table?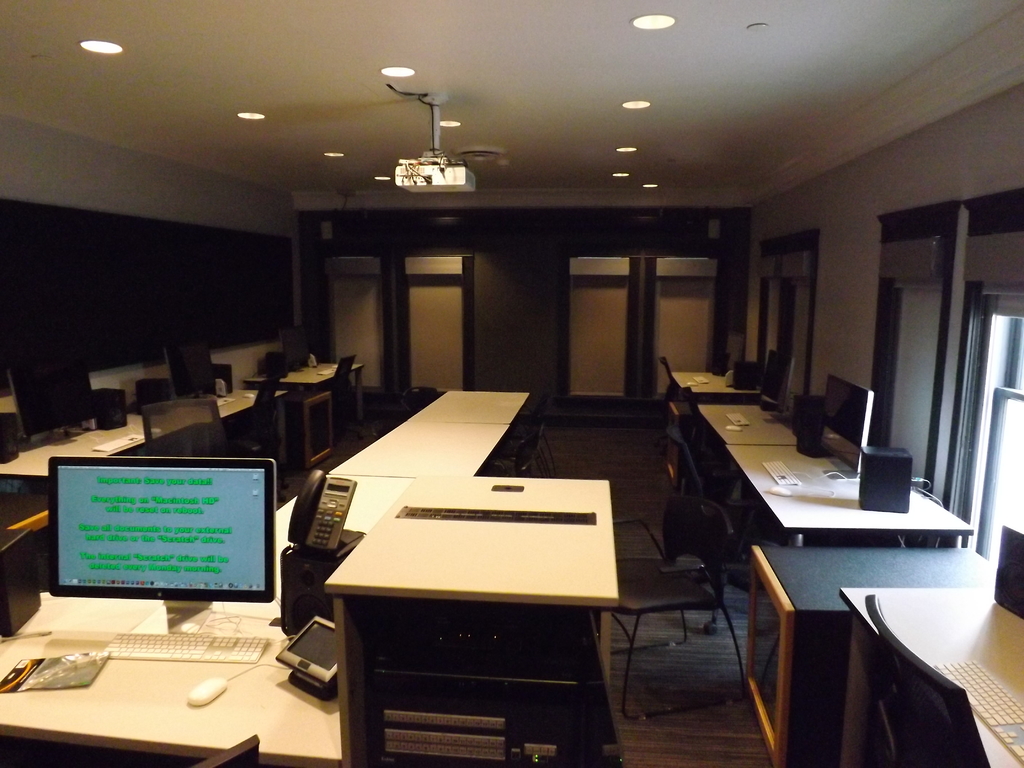
left=744, top=541, right=1000, bottom=767
